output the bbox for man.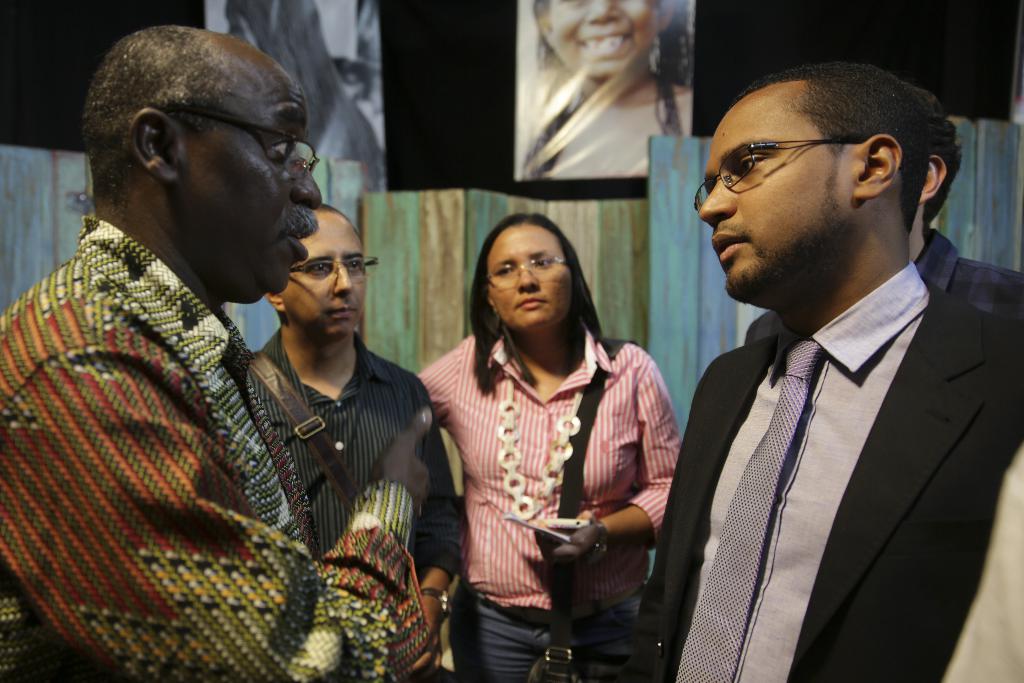
Rect(614, 43, 1023, 682).
